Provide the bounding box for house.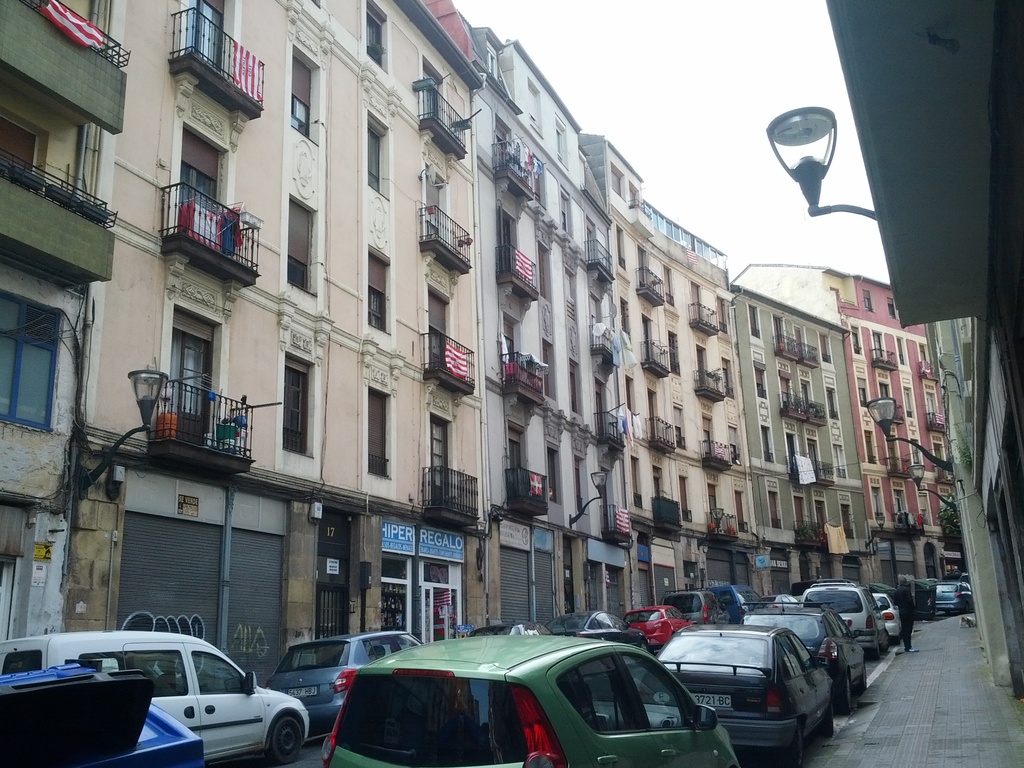
(left=472, top=32, right=613, bottom=658).
